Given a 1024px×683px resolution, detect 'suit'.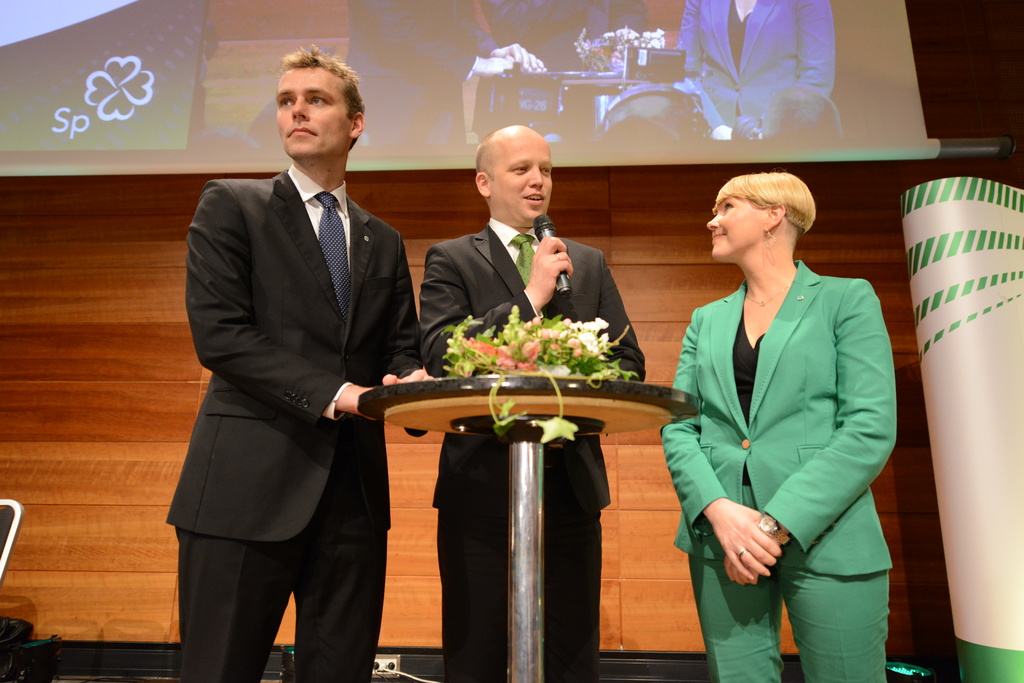
{"x1": 424, "y1": 224, "x2": 646, "y2": 682}.
